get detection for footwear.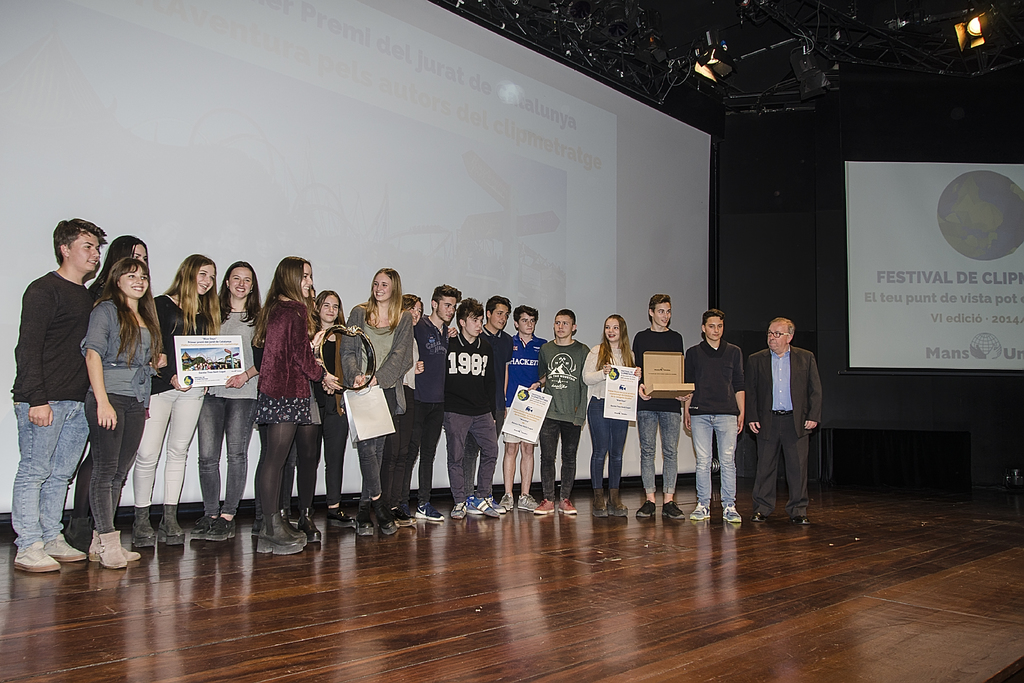
Detection: detection(502, 488, 524, 508).
